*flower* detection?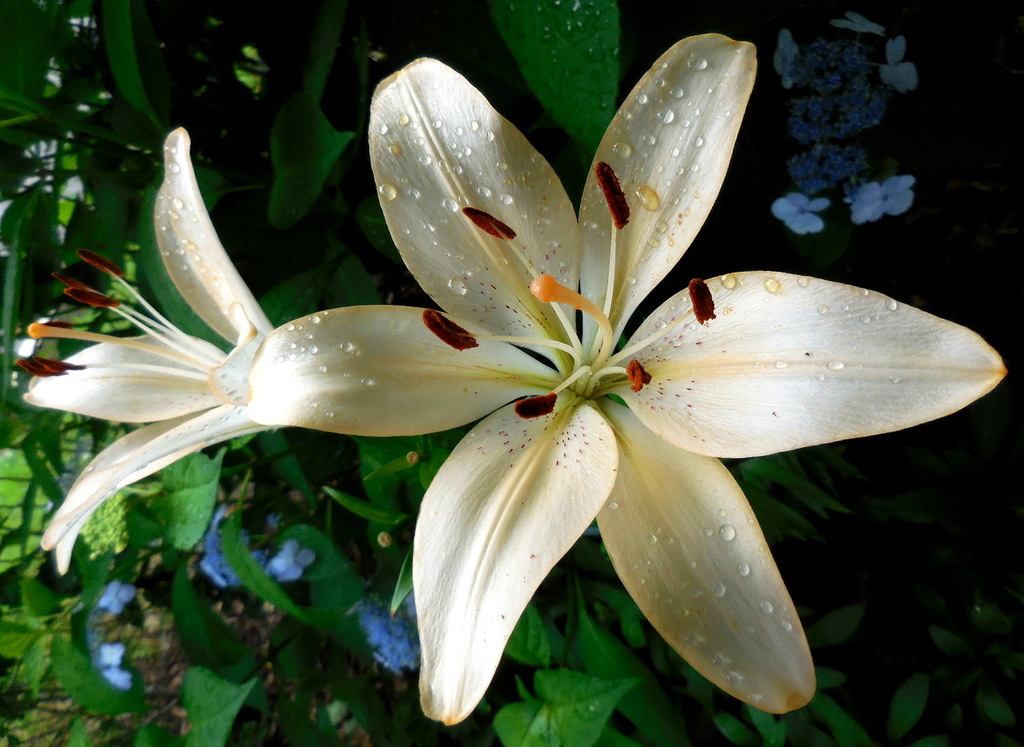
(left=98, top=640, right=116, bottom=663)
